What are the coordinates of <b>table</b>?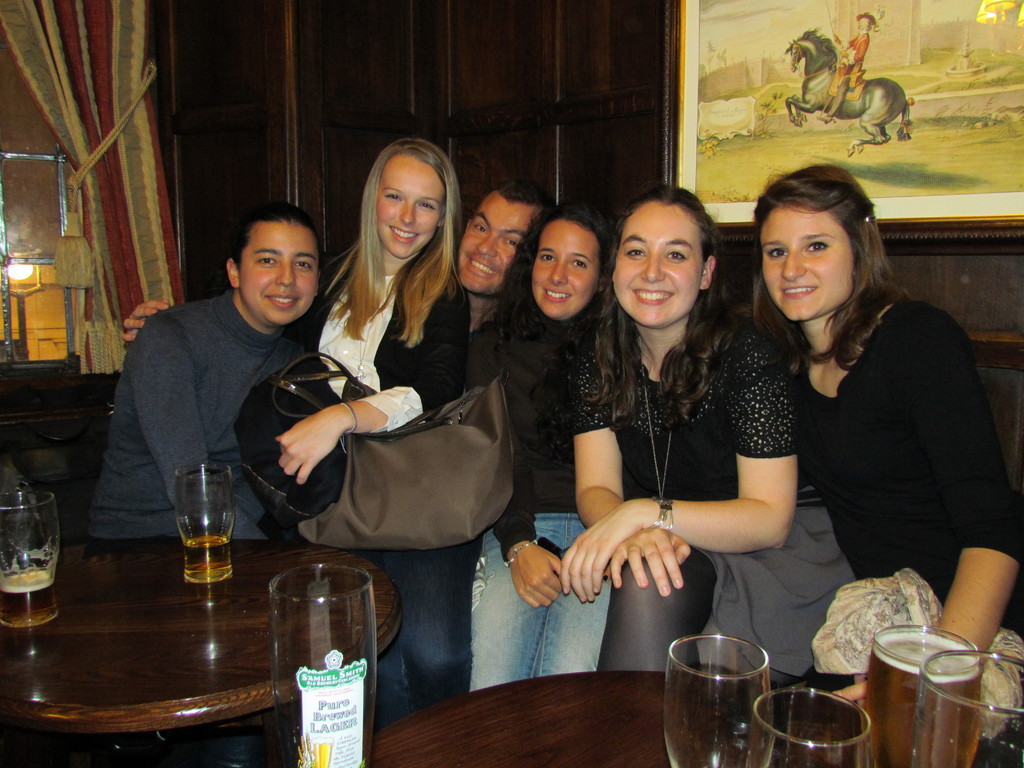
{"left": 293, "top": 669, "right": 1021, "bottom": 767}.
